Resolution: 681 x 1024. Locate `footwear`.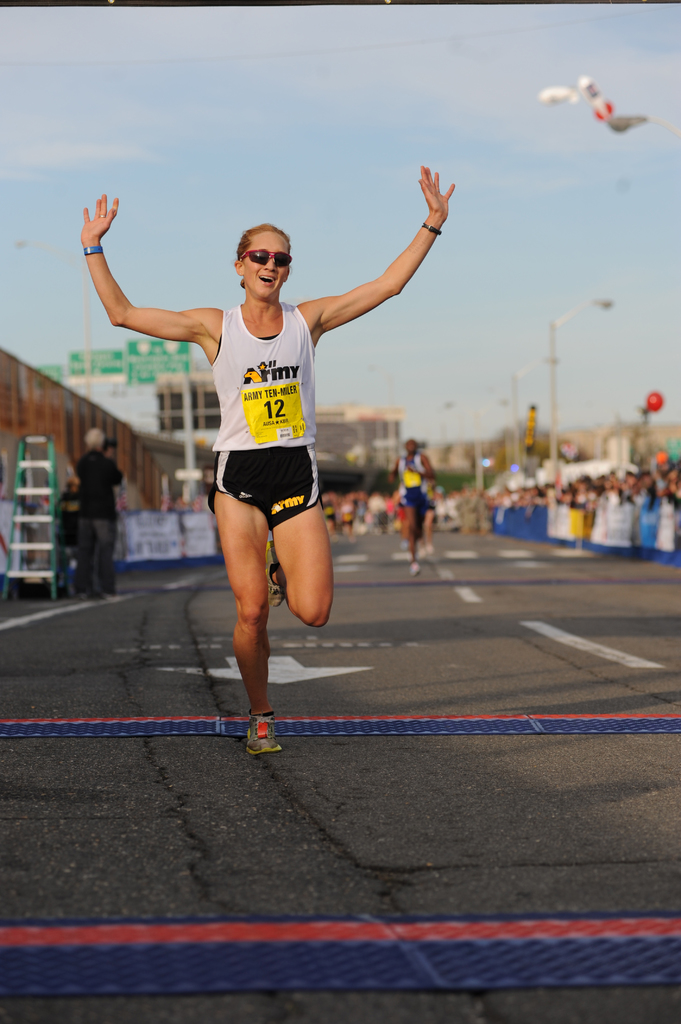
(left=261, top=538, right=289, bottom=602).
